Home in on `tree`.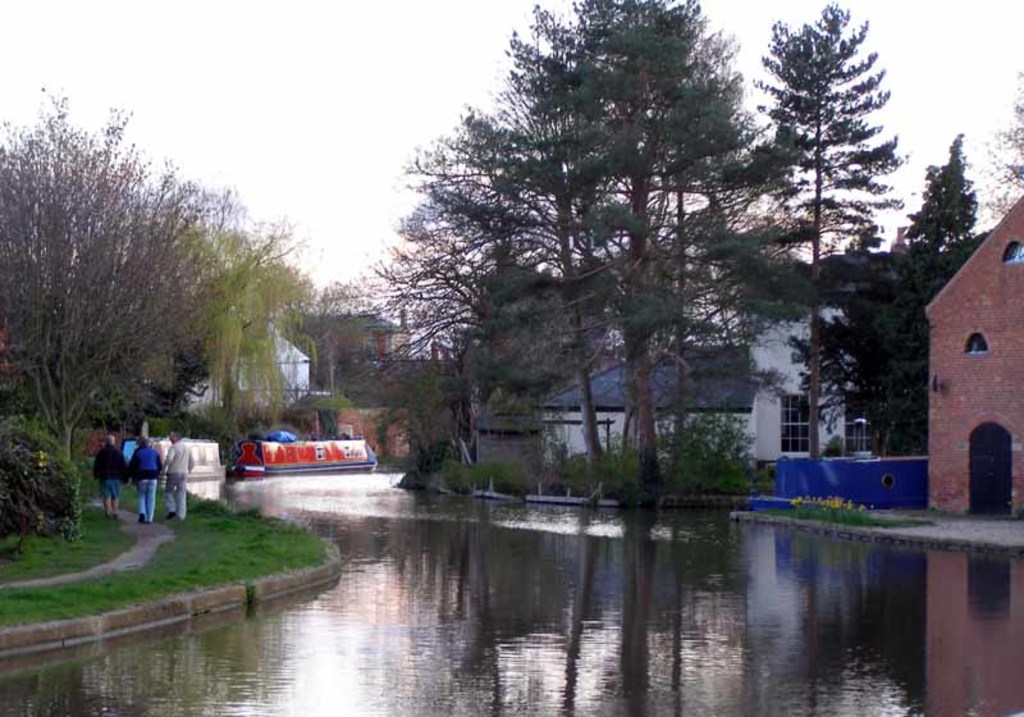
Homed in at <box>795,255,927,465</box>.
